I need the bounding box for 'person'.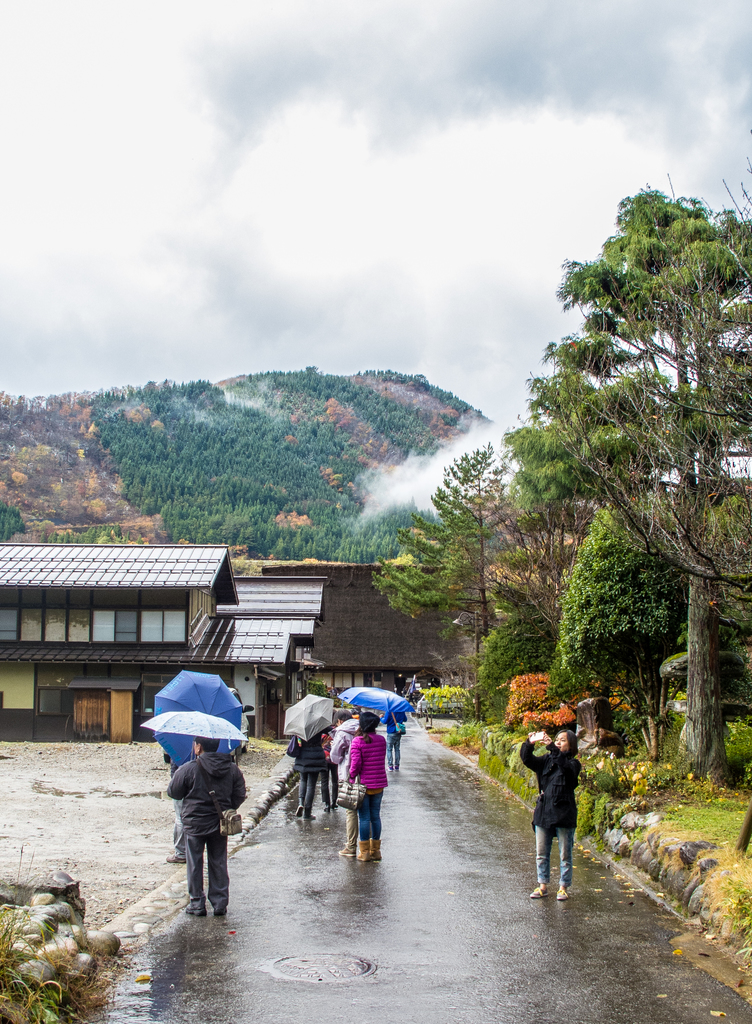
Here it is: bbox=[331, 715, 368, 858].
